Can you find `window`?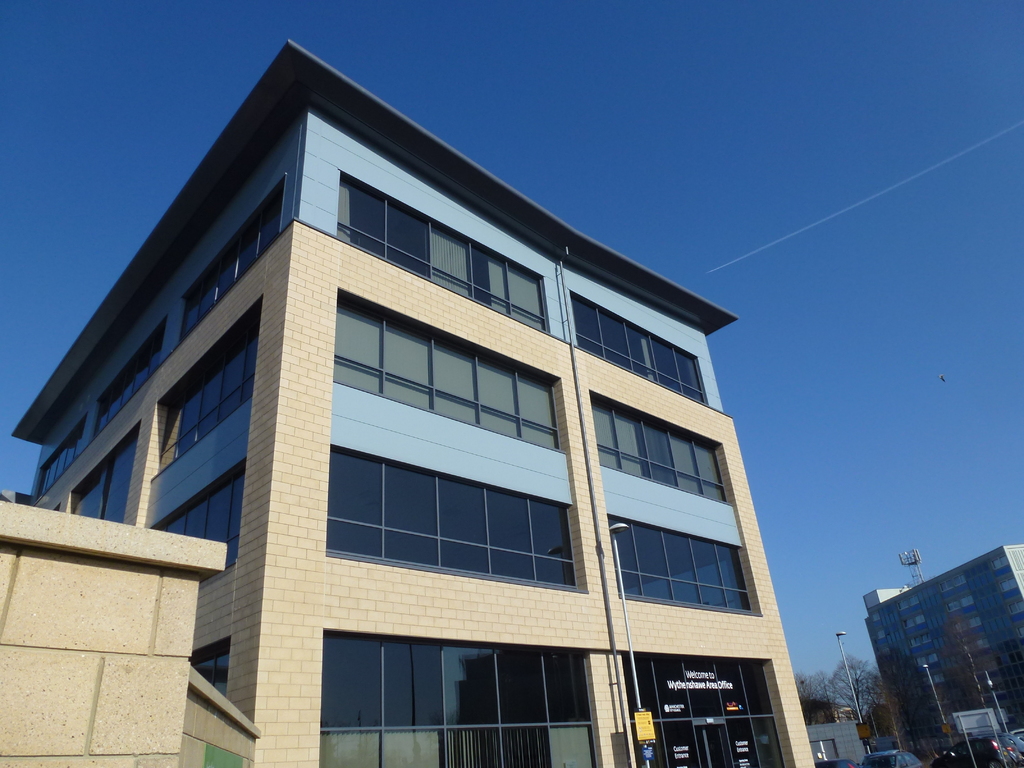
Yes, bounding box: (x1=152, y1=462, x2=245, y2=568).
